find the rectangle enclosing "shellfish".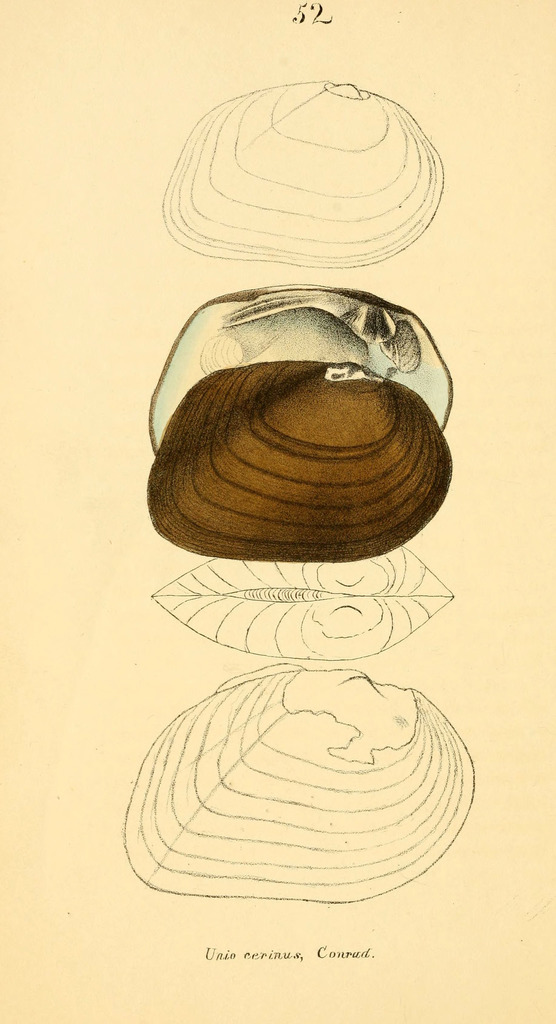
[154,82,452,281].
